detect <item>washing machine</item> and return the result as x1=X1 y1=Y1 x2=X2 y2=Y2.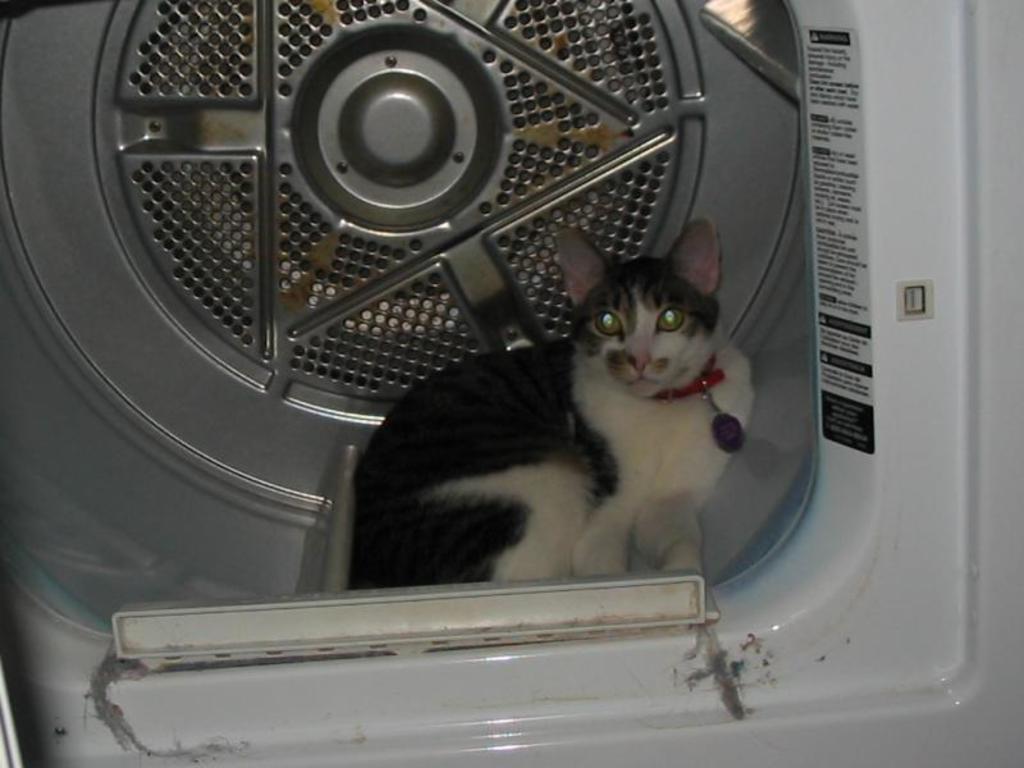
x1=0 y1=0 x2=1023 y2=767.
